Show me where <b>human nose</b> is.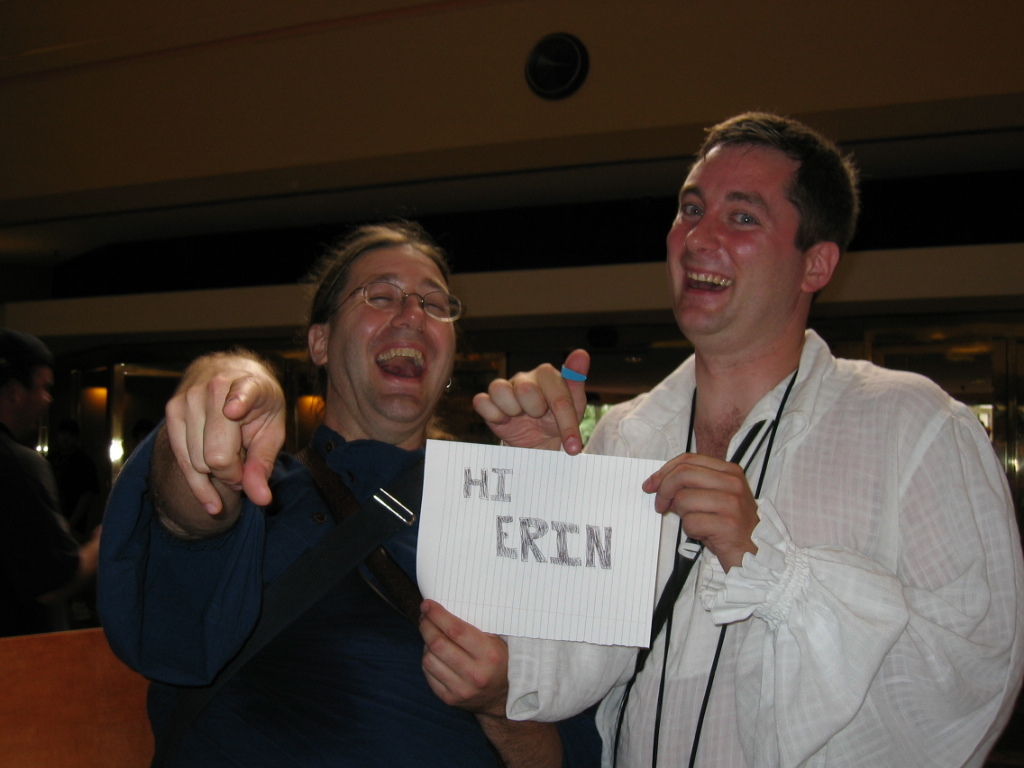
<b>human nose</b> is at bbox=[682, 207, 725, 254].
